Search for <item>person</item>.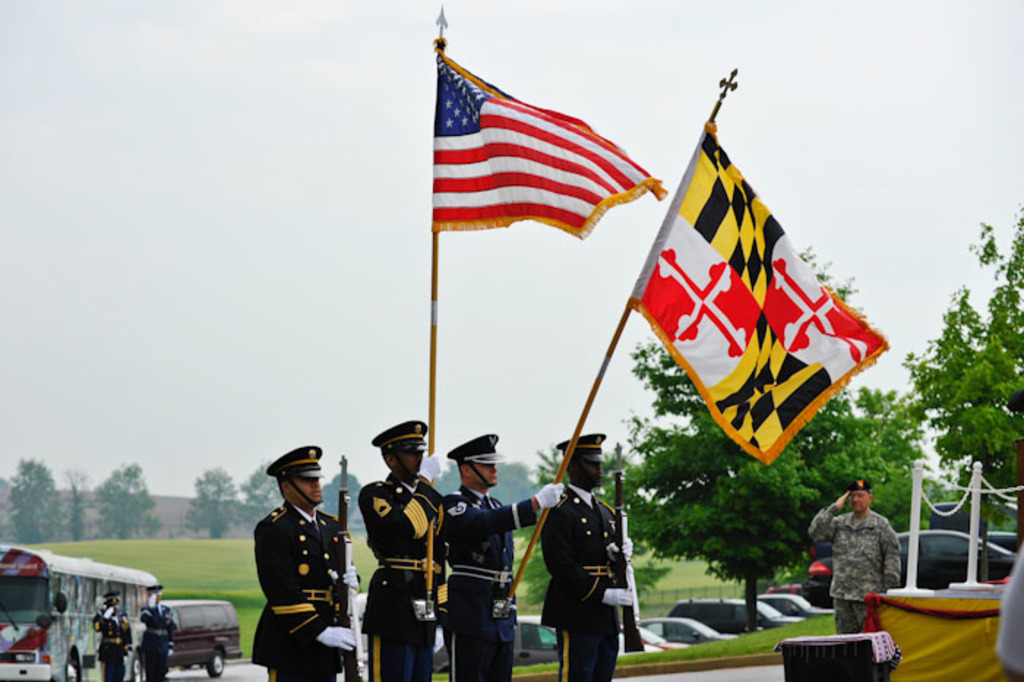
Found at region(91, 587, 135, 681).
